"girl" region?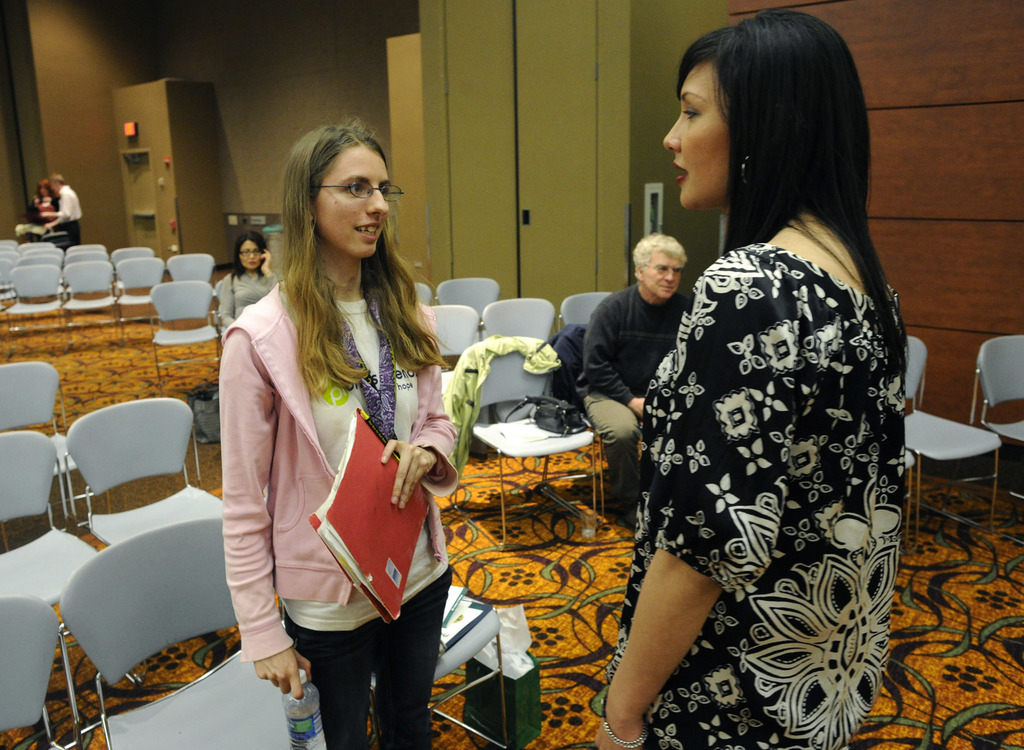
bbox(220, 114, 463, 749)
